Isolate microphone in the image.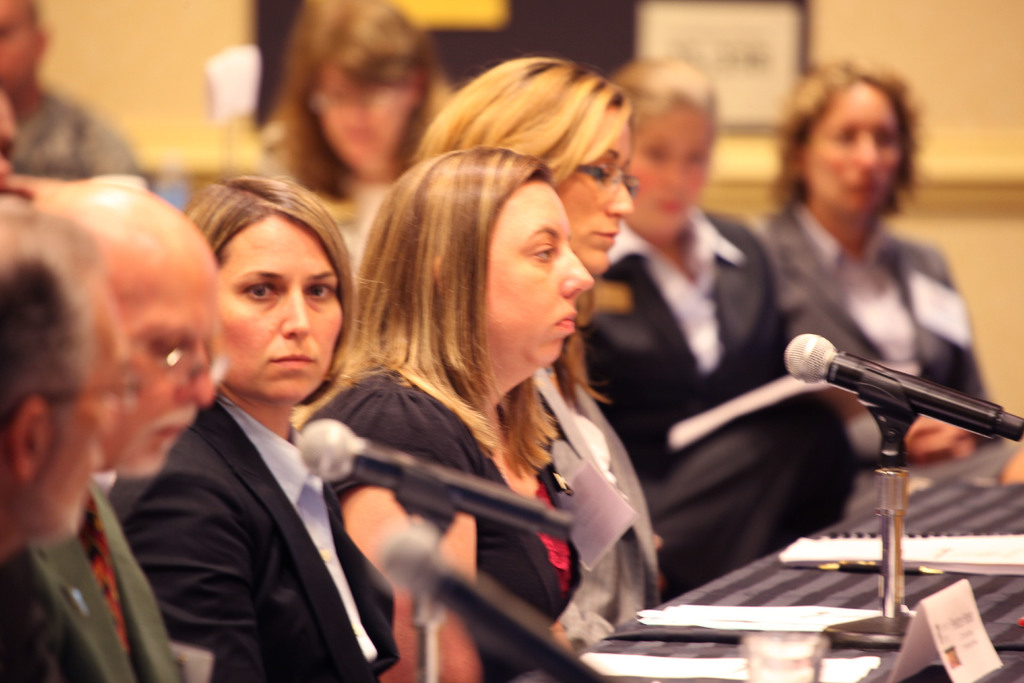
Isolated region: bbox=[376, 511, 615, 682].
